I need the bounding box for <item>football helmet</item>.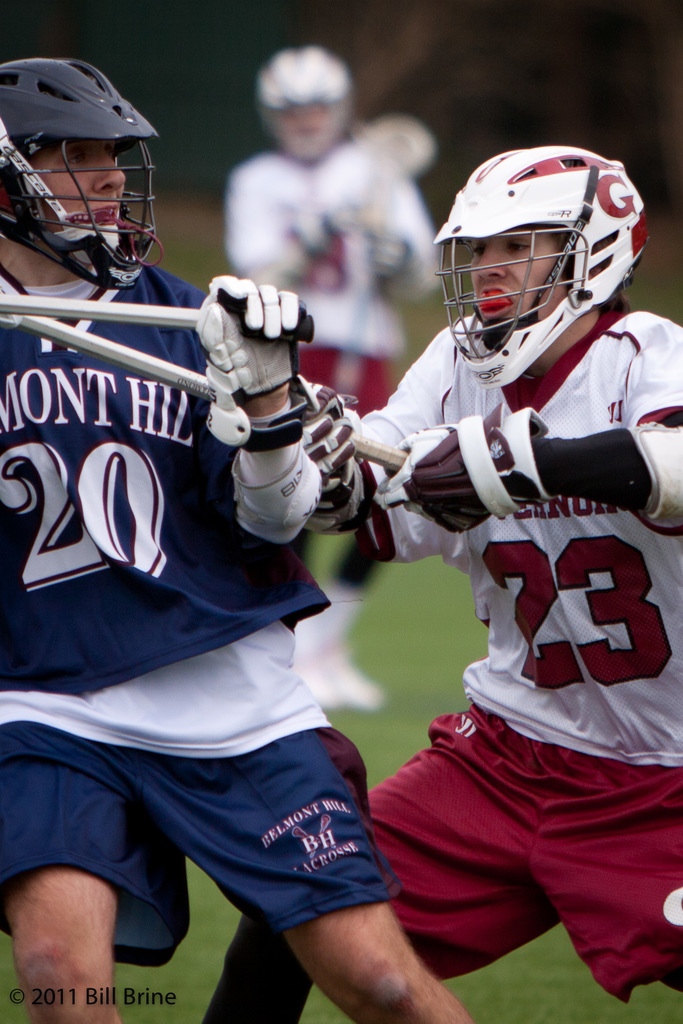
Here it is: 0 55 162 287.
